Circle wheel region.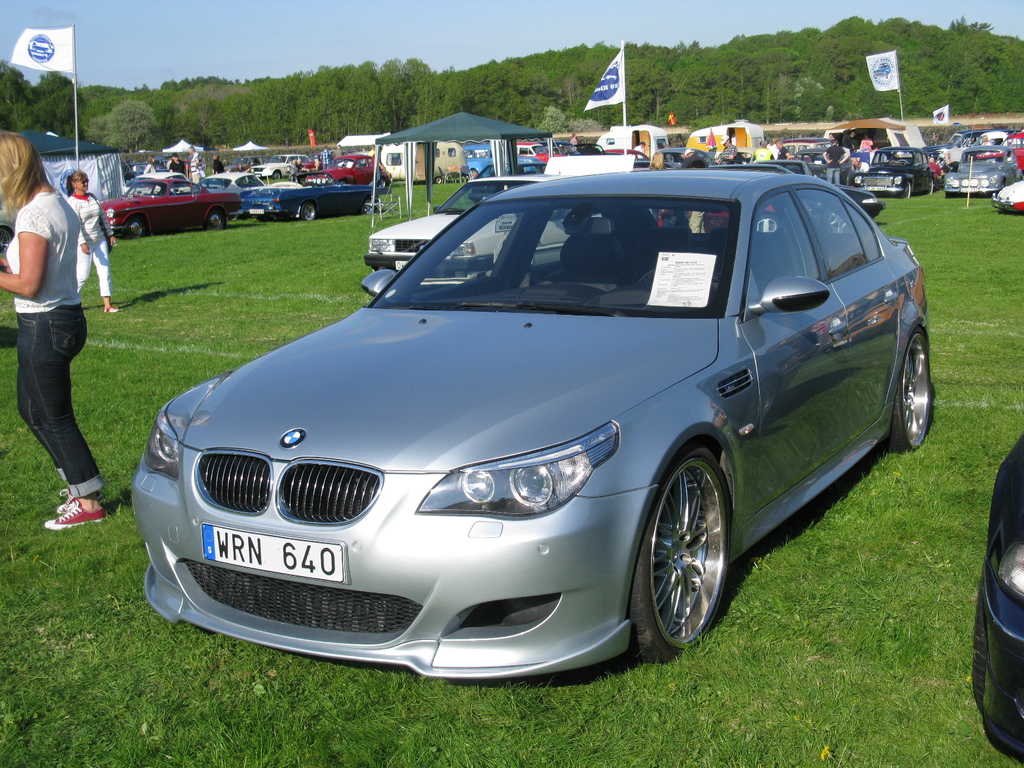
Region: <bbox>303, 201, 318, 220</bbox>.
